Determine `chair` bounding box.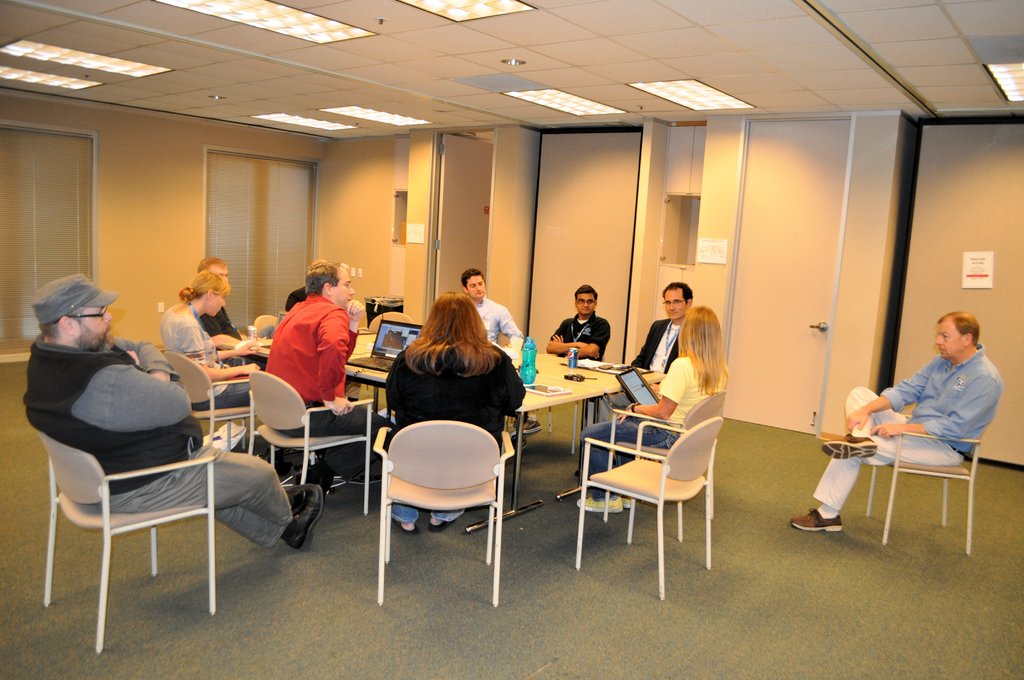
Determined: Rect(377, 384, 522, 585).
